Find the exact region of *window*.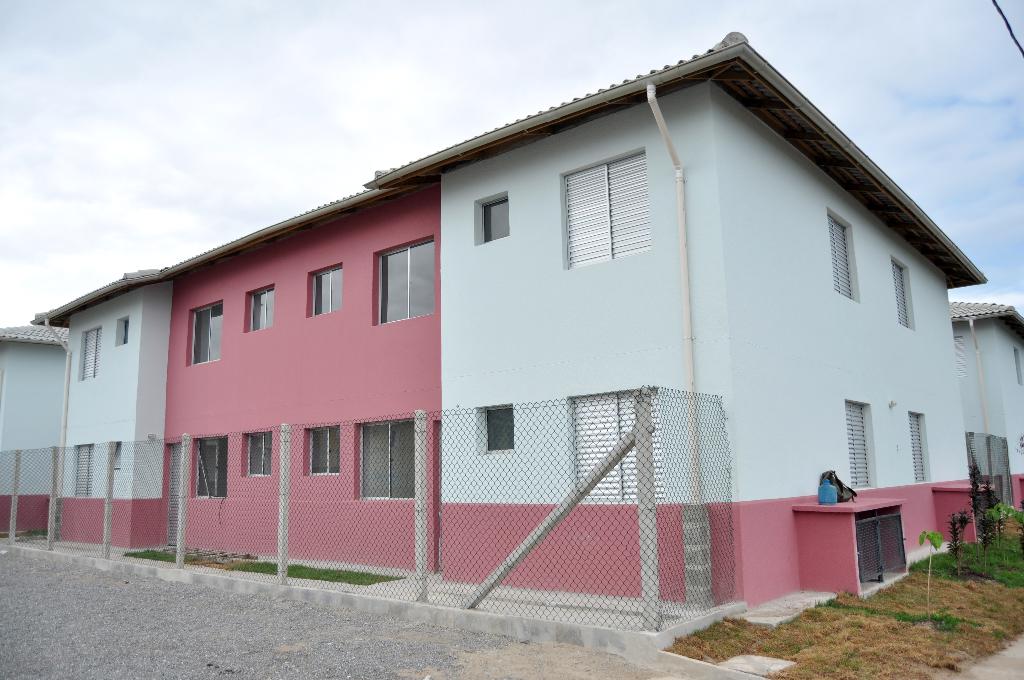
Exact region: [left=195, top=437, right=230, bottom=499].
